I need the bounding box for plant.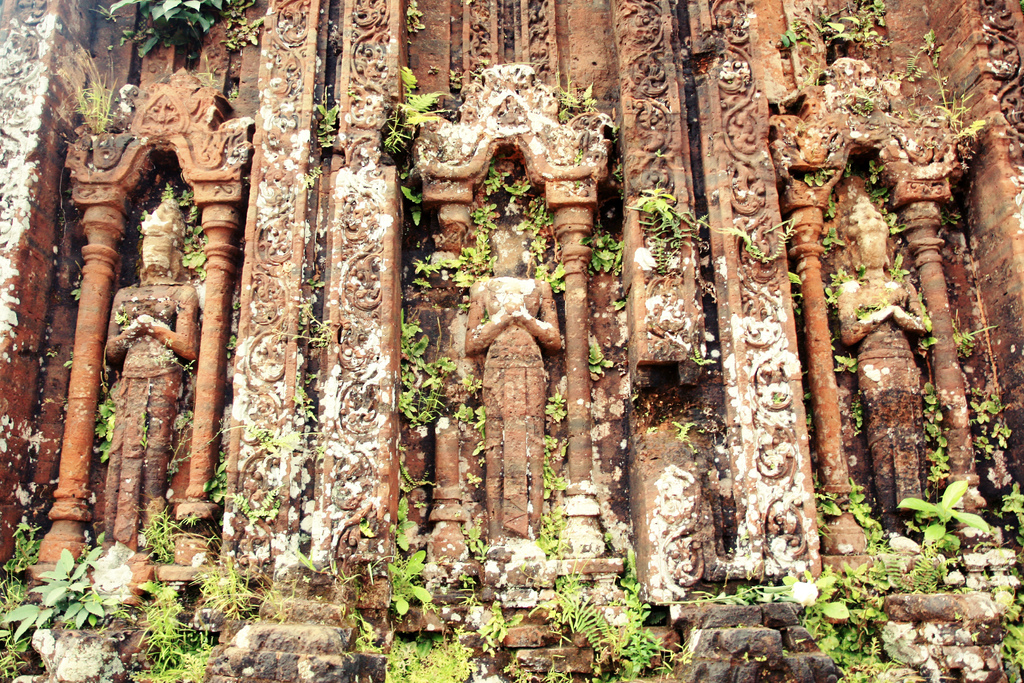
Here it is: [456,401,474,426].
